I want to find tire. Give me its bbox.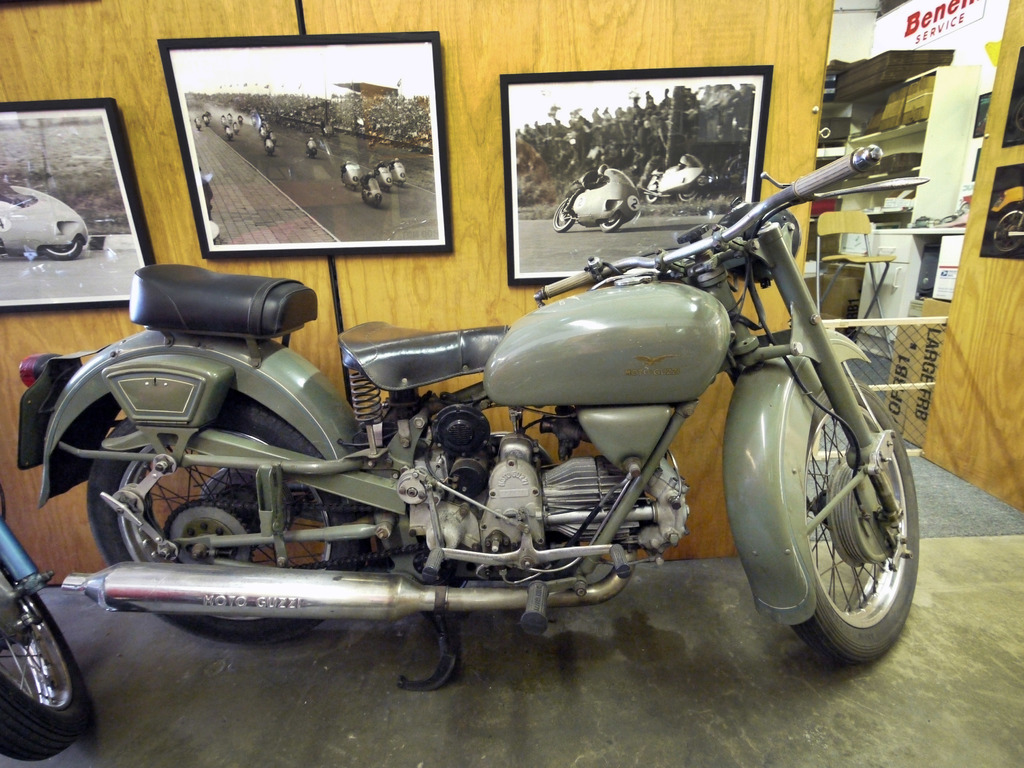
locate(600, 210, 621, 231).
